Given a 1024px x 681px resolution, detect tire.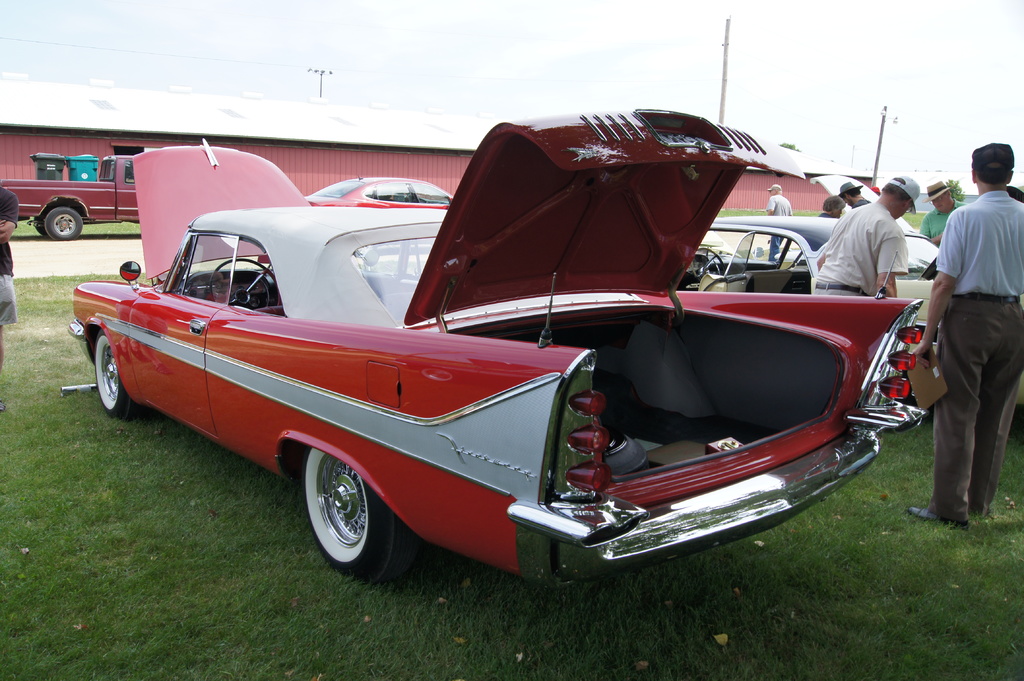
(left=33, top=215, right=44, bottom=236).
